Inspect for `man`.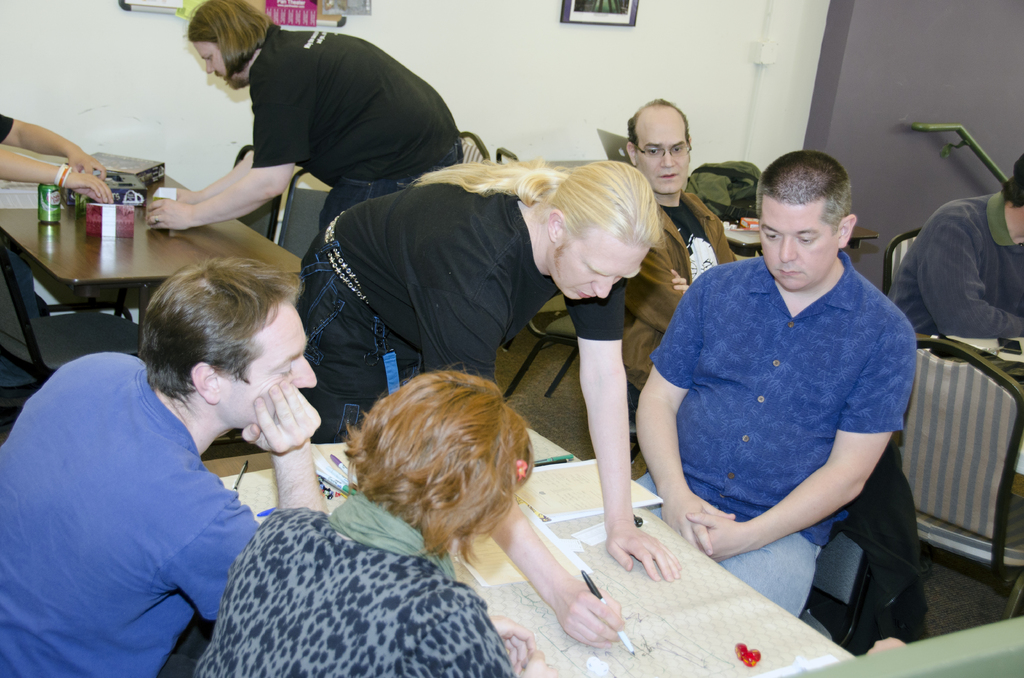
Inspection: (614,89,737,408).
